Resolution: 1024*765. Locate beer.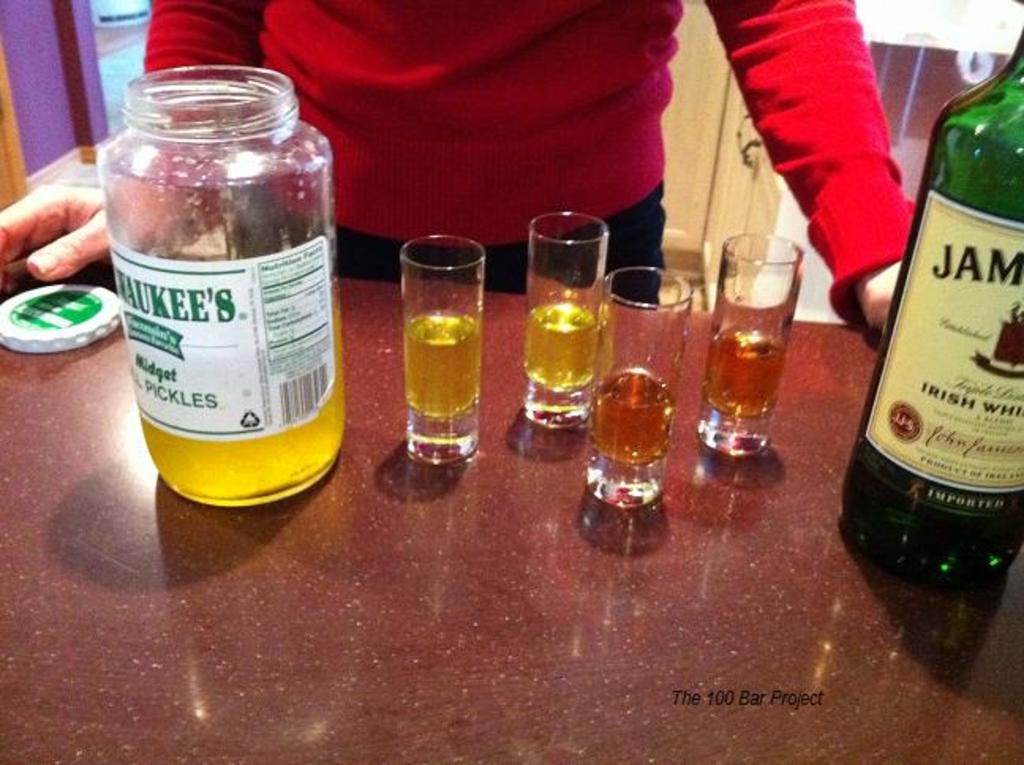
<box>588,262,676,495</box>.
